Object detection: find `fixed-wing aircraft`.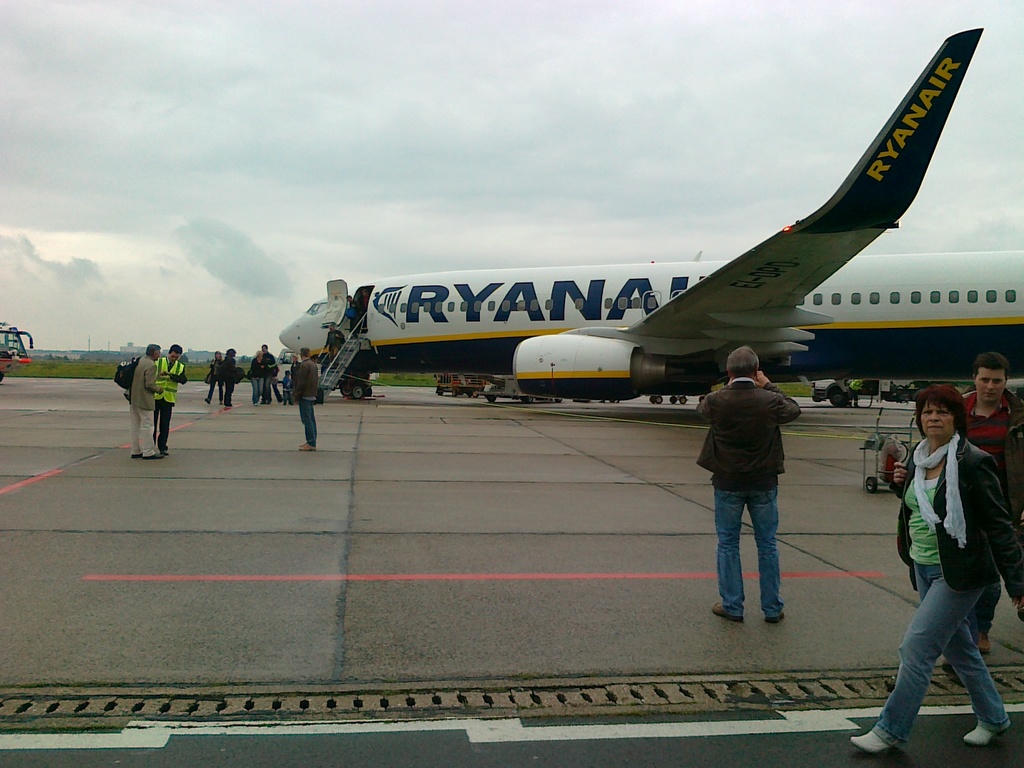
bbox=(271, 26, 1023, 399).
